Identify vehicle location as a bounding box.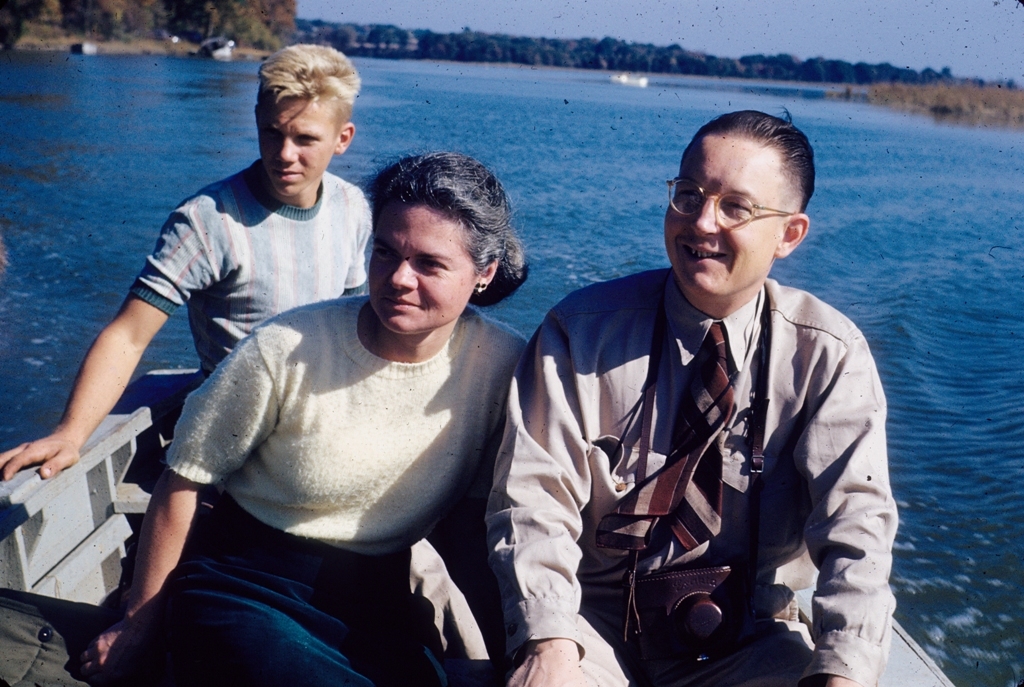
select_region(0, 362, 956, 686).
